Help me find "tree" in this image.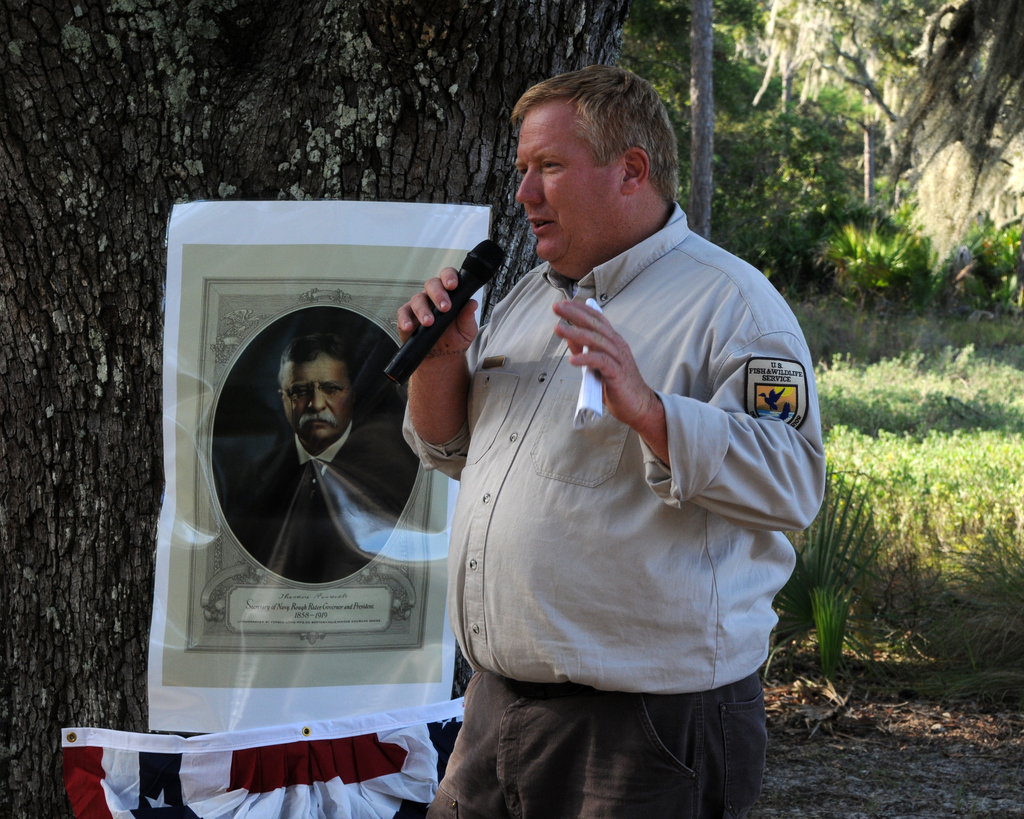
Found it: bbox(838, 0, 1023, 241).
